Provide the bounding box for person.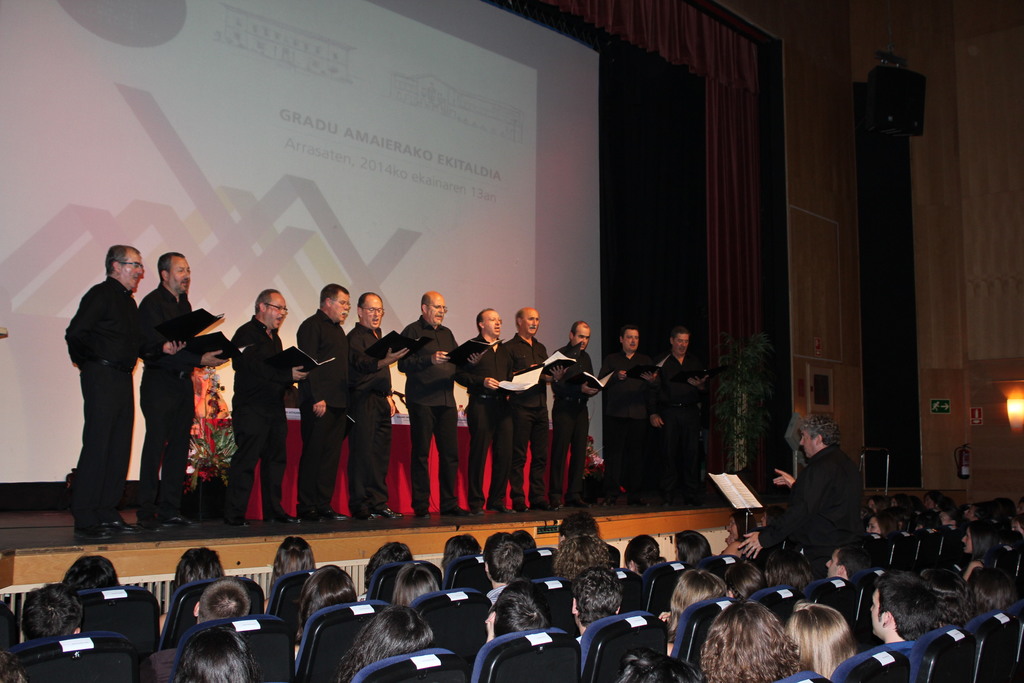
<box>232,294,310,540</box>.
